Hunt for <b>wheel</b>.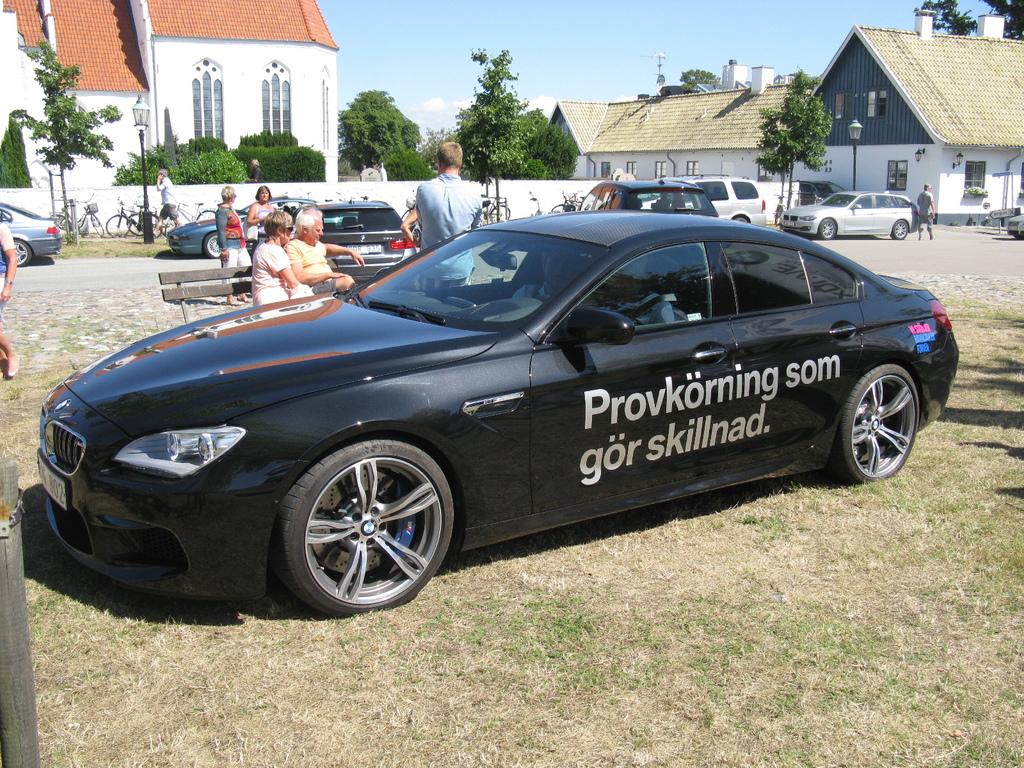
Hunted down at rect(830, 366, 922, 490).
